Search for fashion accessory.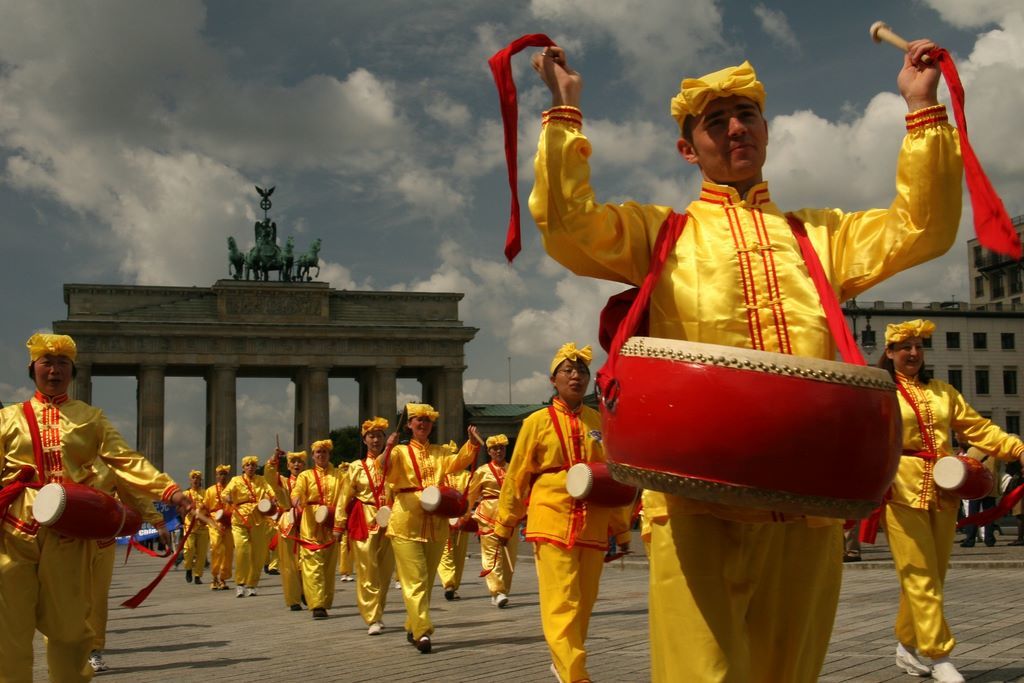
Found at box(499, 601, 507, 608).
